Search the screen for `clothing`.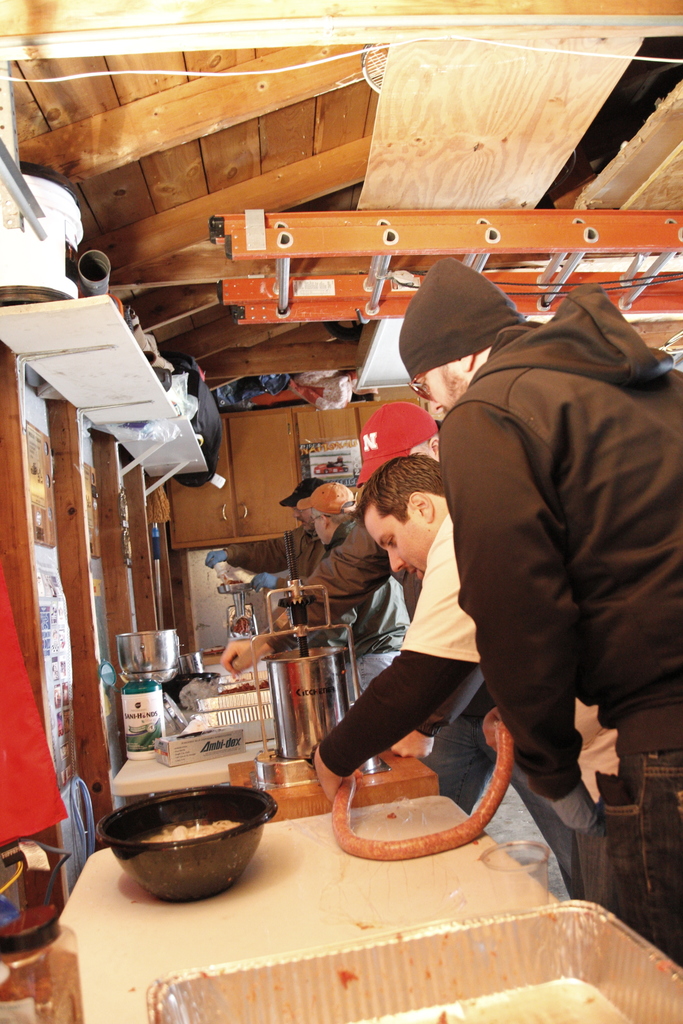
Found at (400,503,477,667).
